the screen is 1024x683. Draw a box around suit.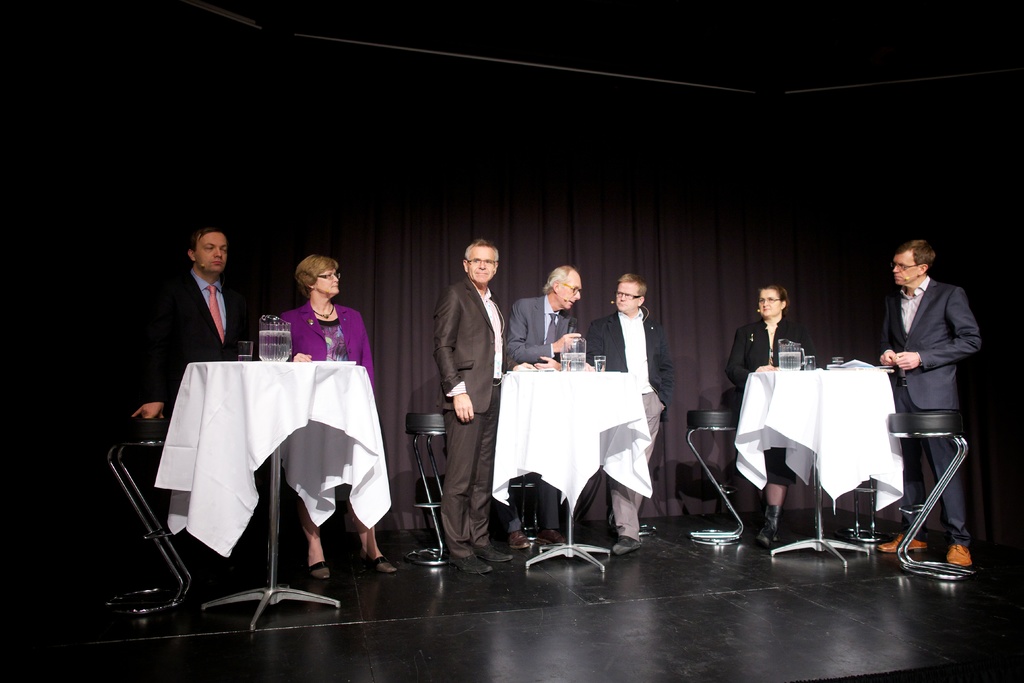
l=143, t=270, r=253, b=402.
